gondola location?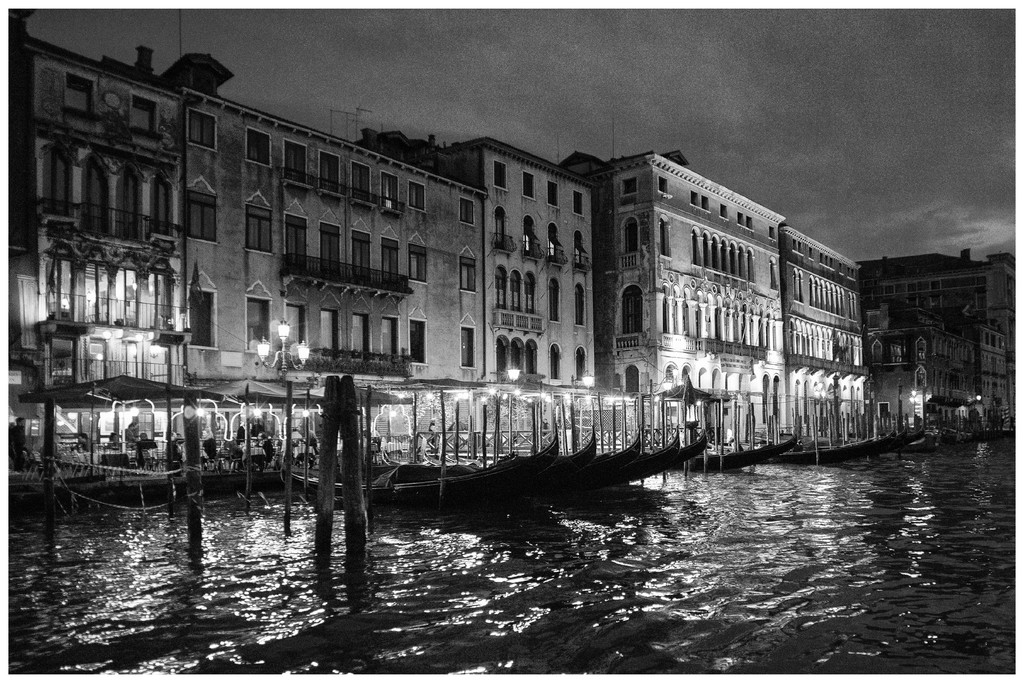
436,429,707,473
